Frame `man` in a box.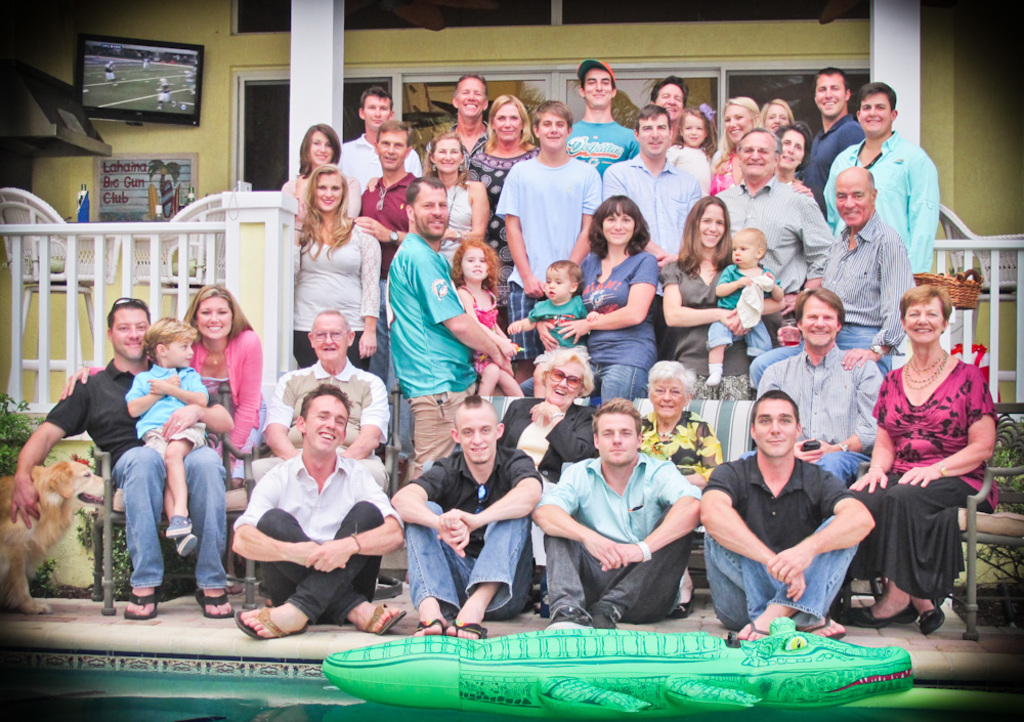
<bbox>251, 308, 395, 582</bbox>.
